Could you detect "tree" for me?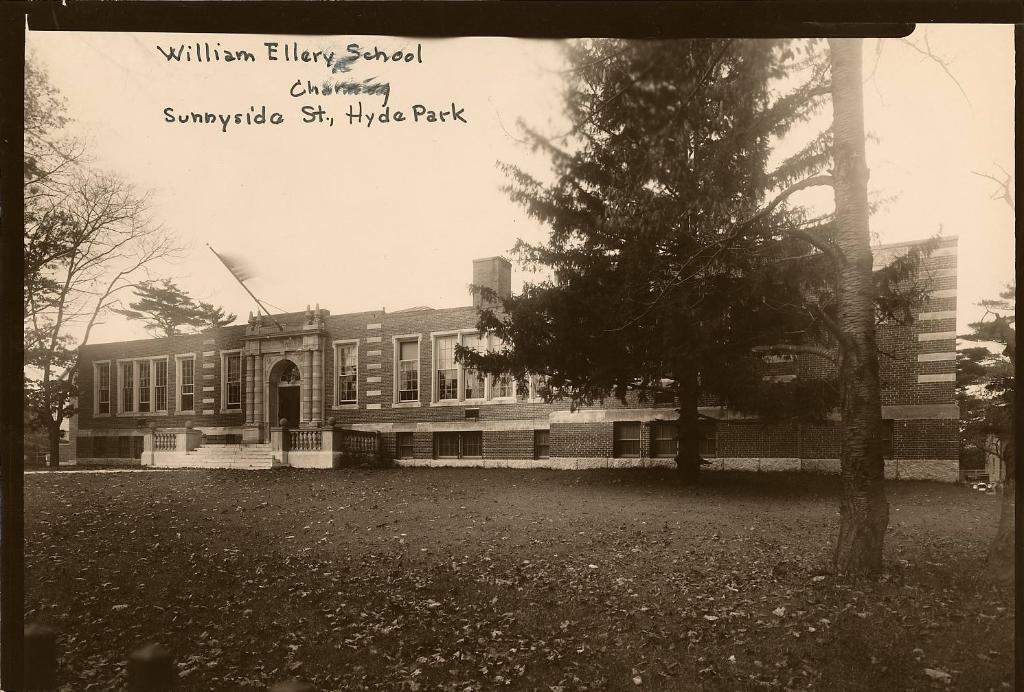
Detection result: x1=3 y1=49 x2=191 y2=471.
